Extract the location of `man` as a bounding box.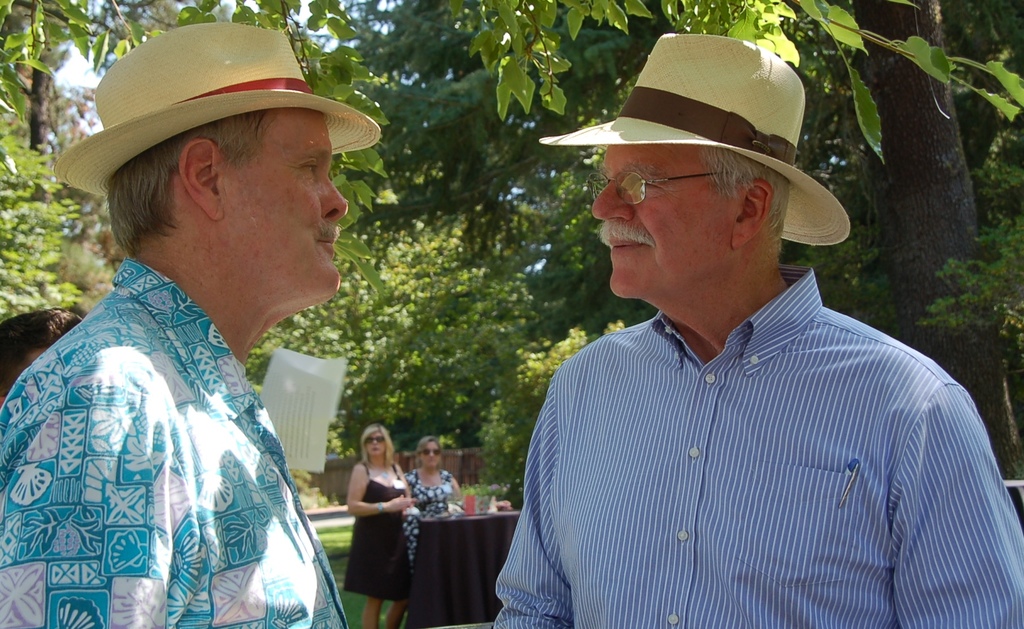
0/21/383/628.
